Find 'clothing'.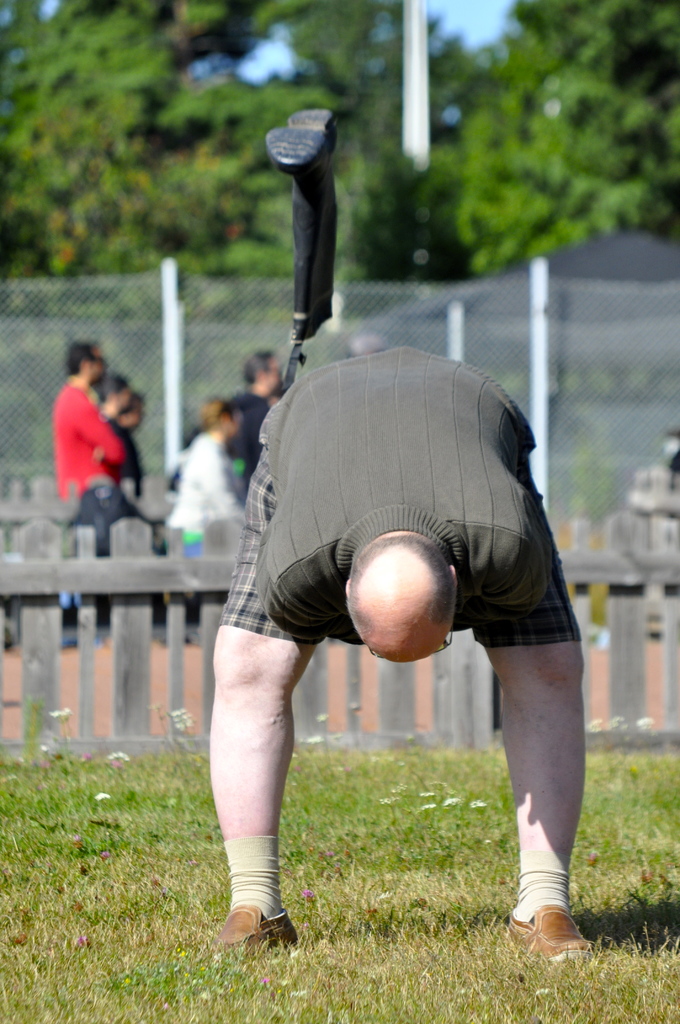
215/344/584/654.
